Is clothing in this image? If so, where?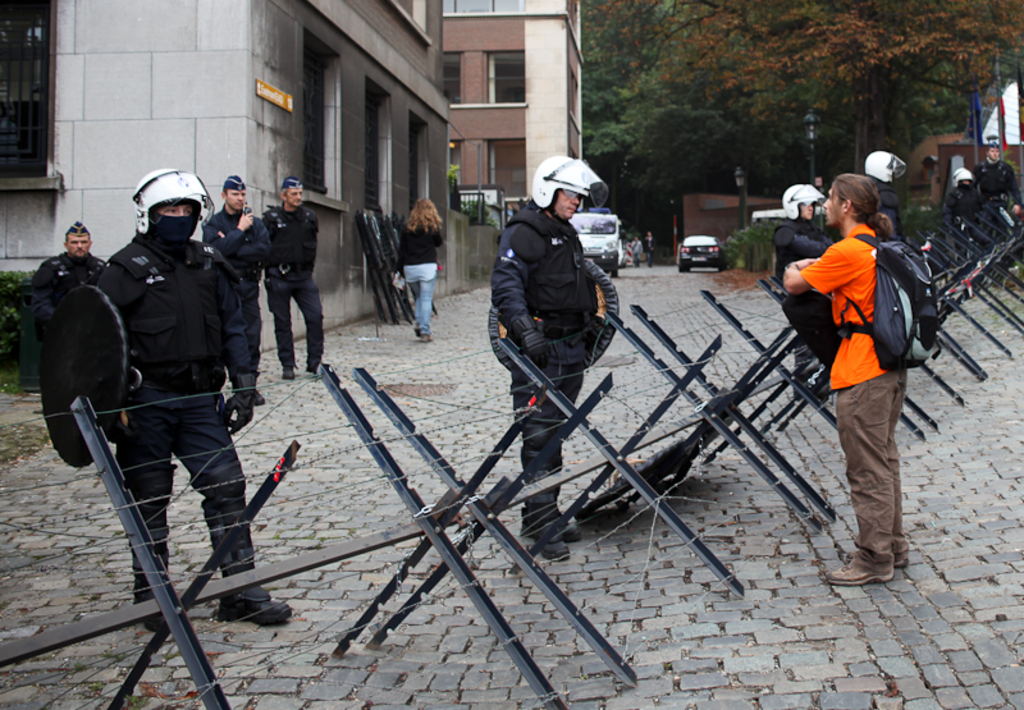
Yes, at [x1=874, y1=183, x2=919, y2=249].
